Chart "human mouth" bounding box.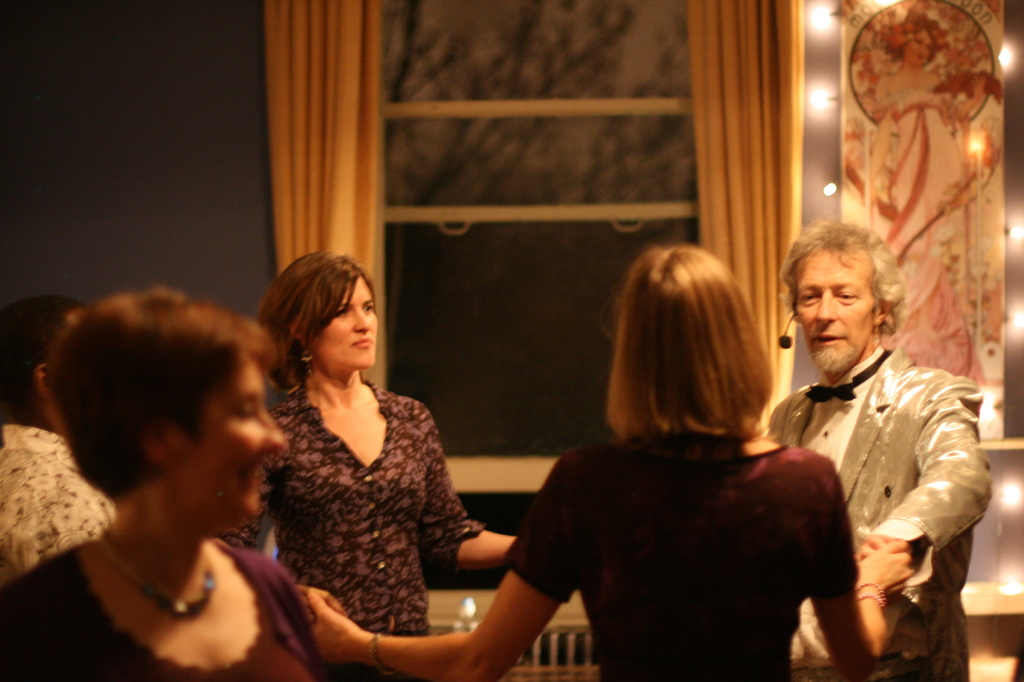
Charted: 226:457:263:497.
